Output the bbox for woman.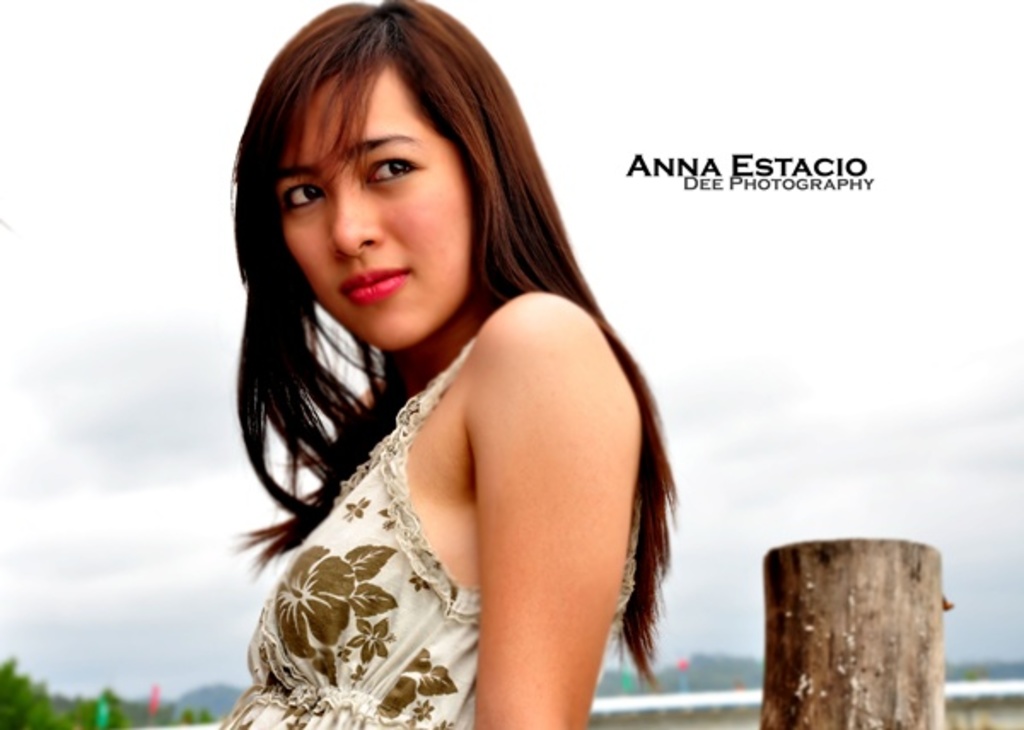
225/96/635/727.
